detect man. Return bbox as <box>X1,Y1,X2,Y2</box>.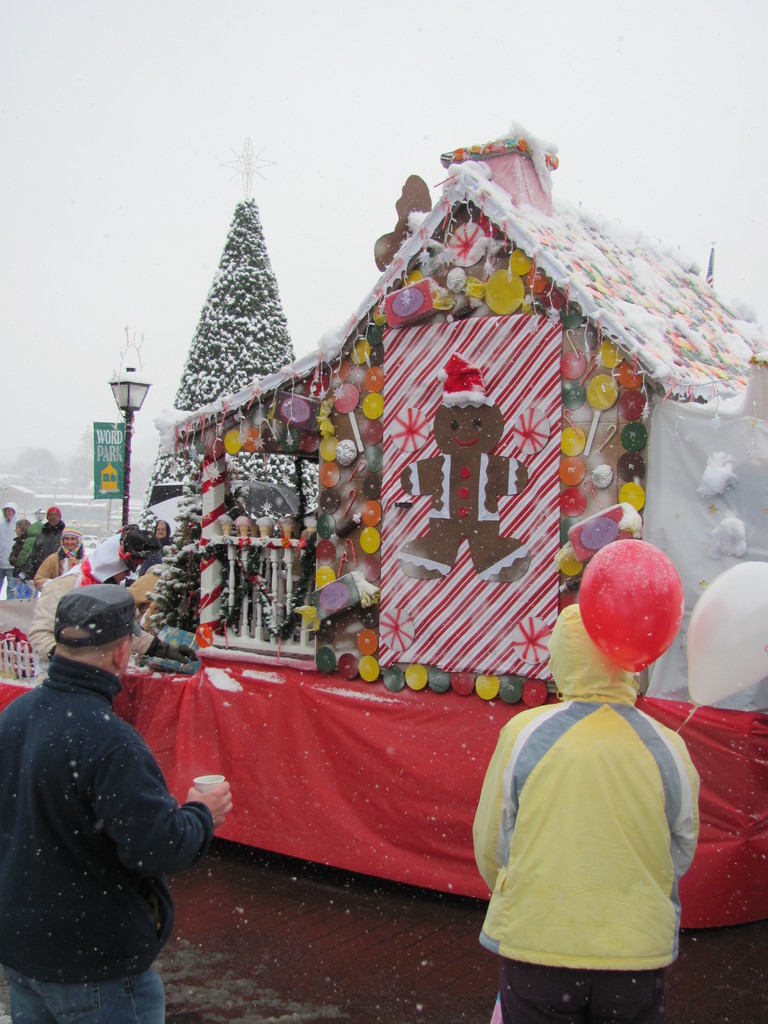
<box>23,504,65,574</box>.
